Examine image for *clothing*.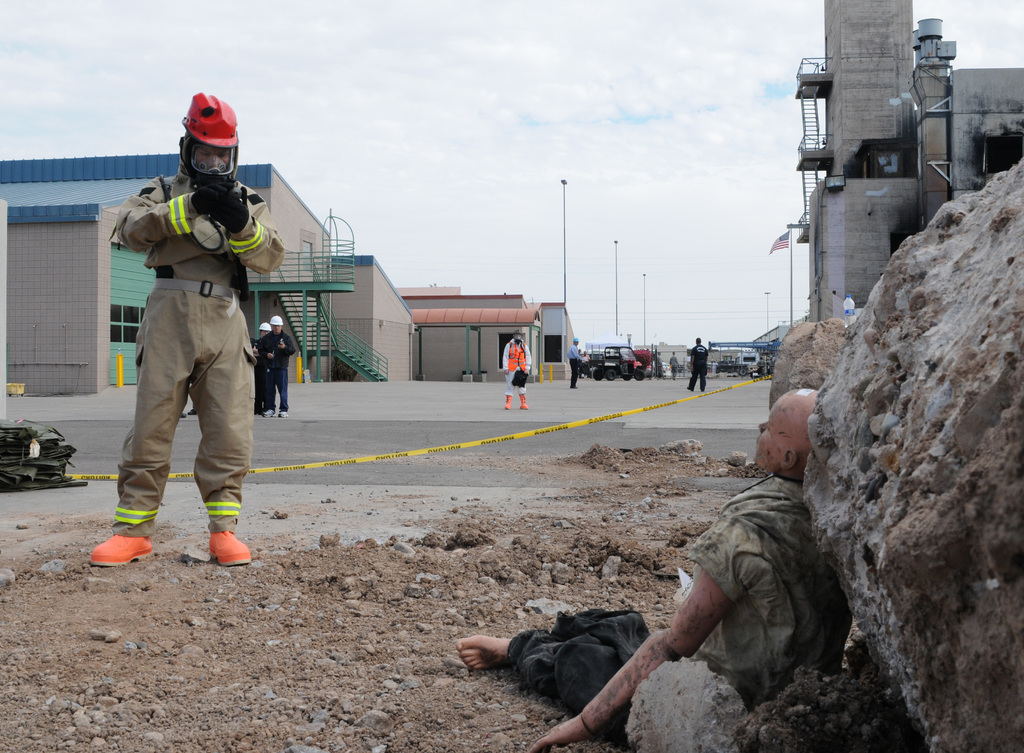
Examination result: (left=103, top=154, right=274, bottom=527).
